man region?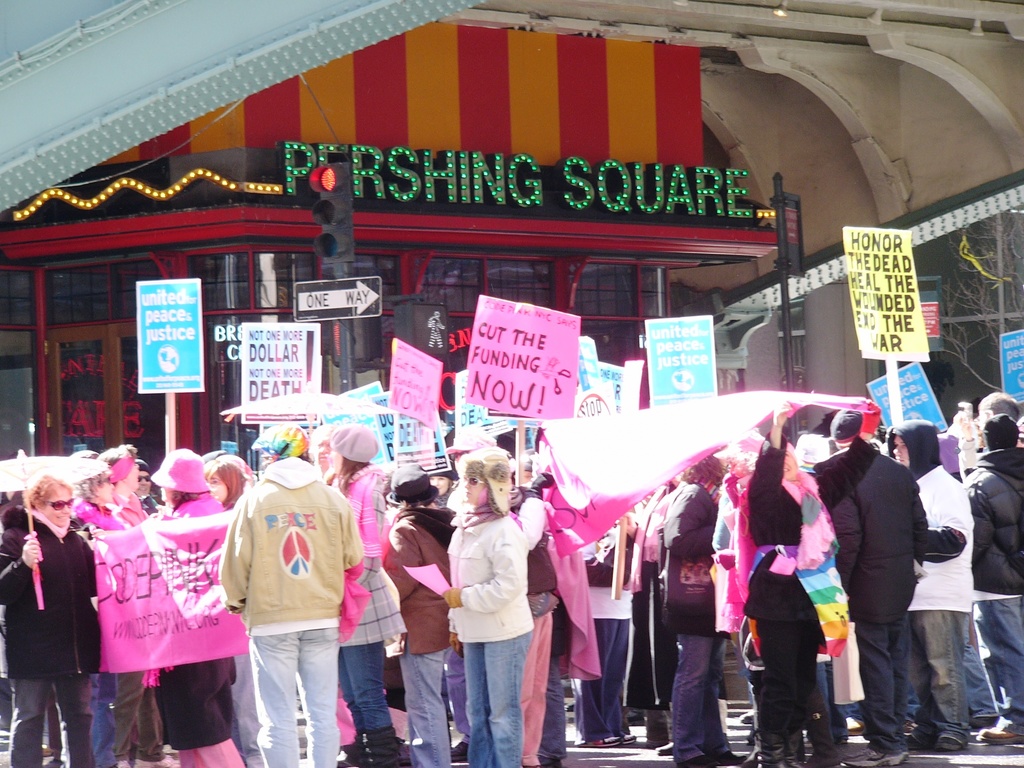
{"left": 131, "top": 462, "right": 155, "bottom": 513}
